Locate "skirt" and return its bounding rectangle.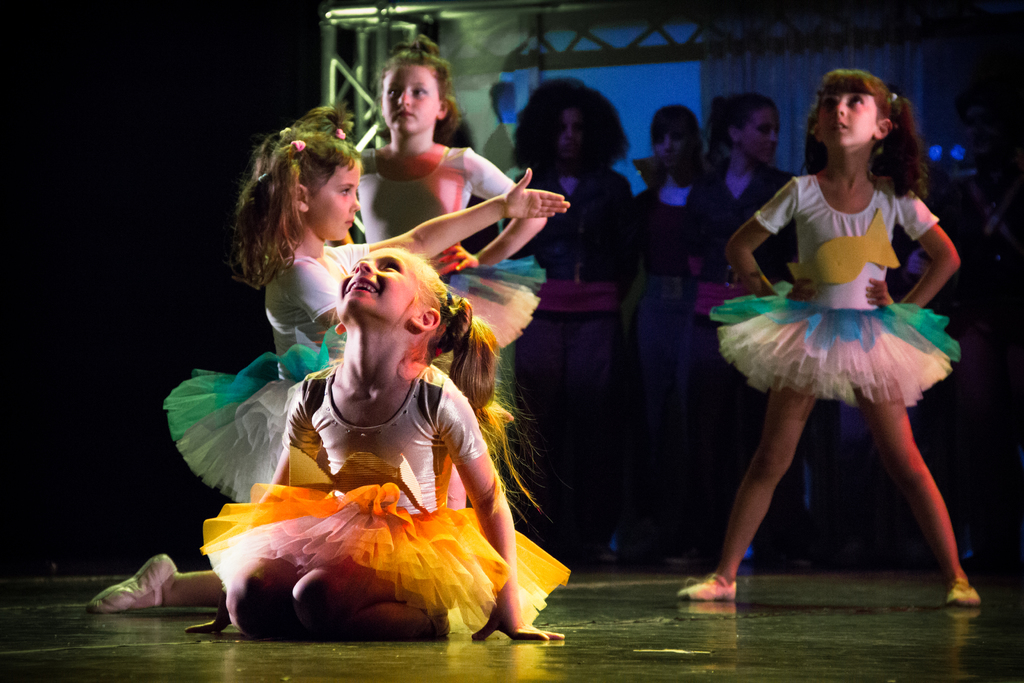
l=440, t=259, r=550, b=353.
